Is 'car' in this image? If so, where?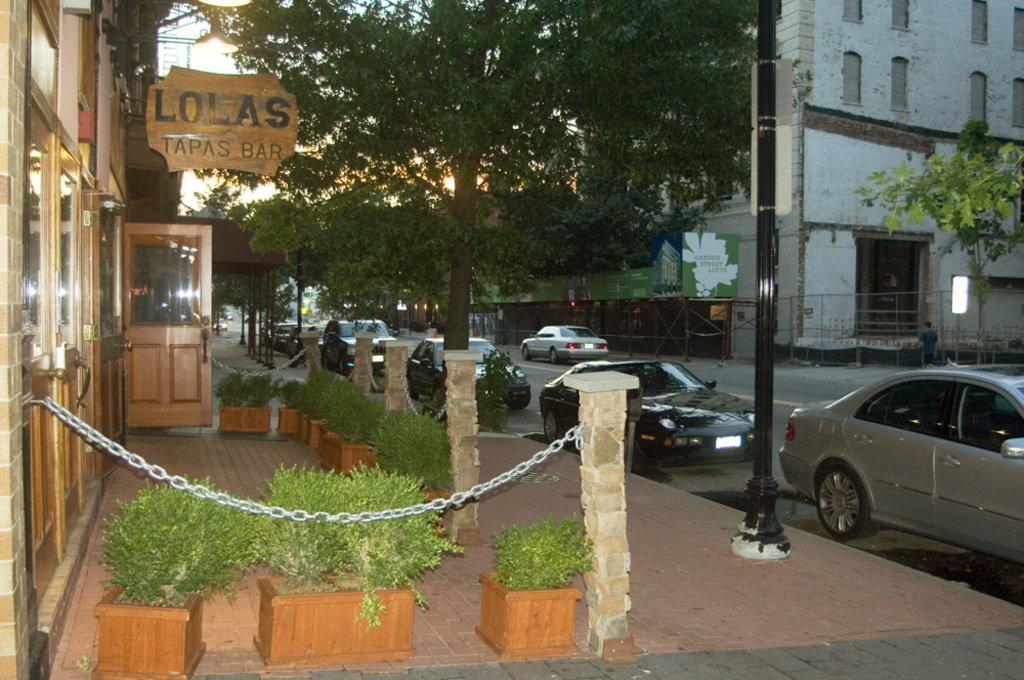
Yes, at 265,314,311,353.
